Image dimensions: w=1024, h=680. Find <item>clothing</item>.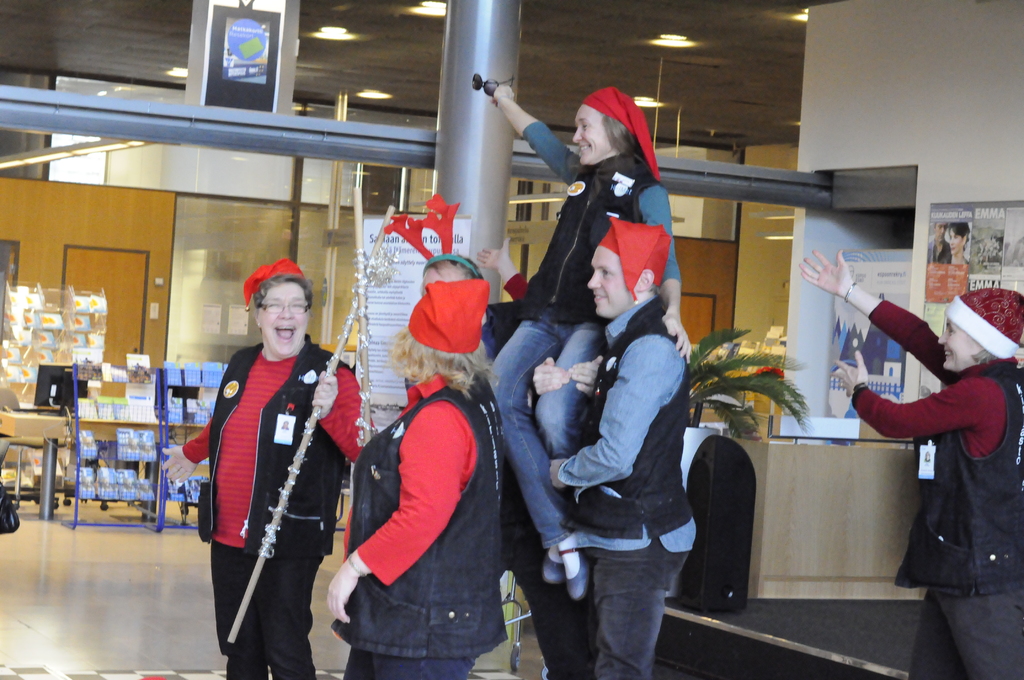
<bbox>858, 312, 1023, 677</bbox>.
